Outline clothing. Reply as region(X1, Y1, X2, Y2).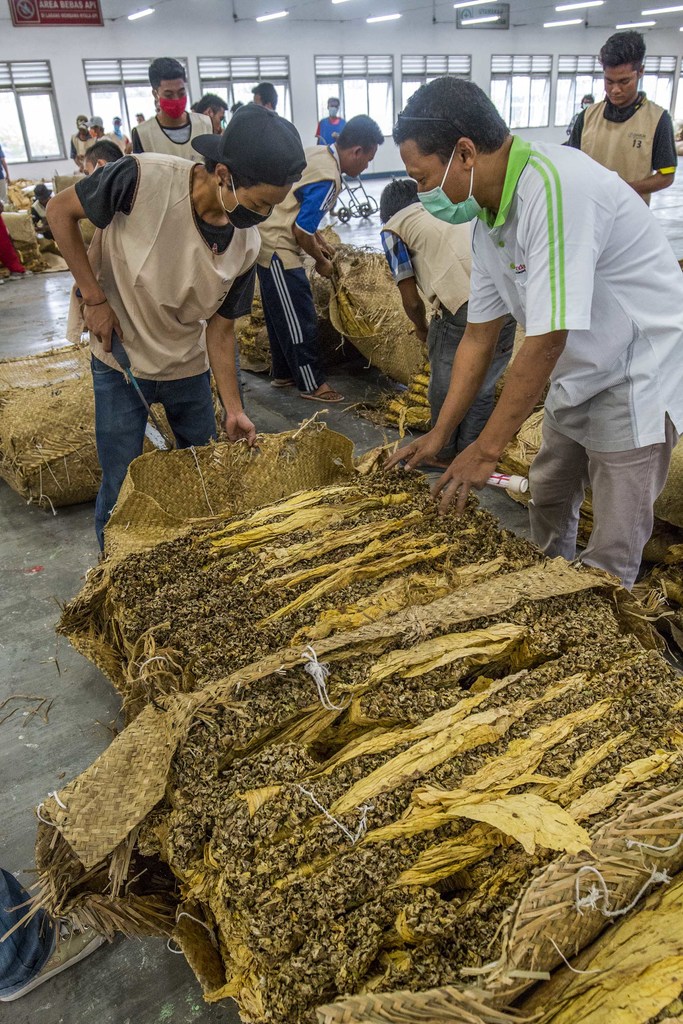
region(31, 196, 59, 240).
